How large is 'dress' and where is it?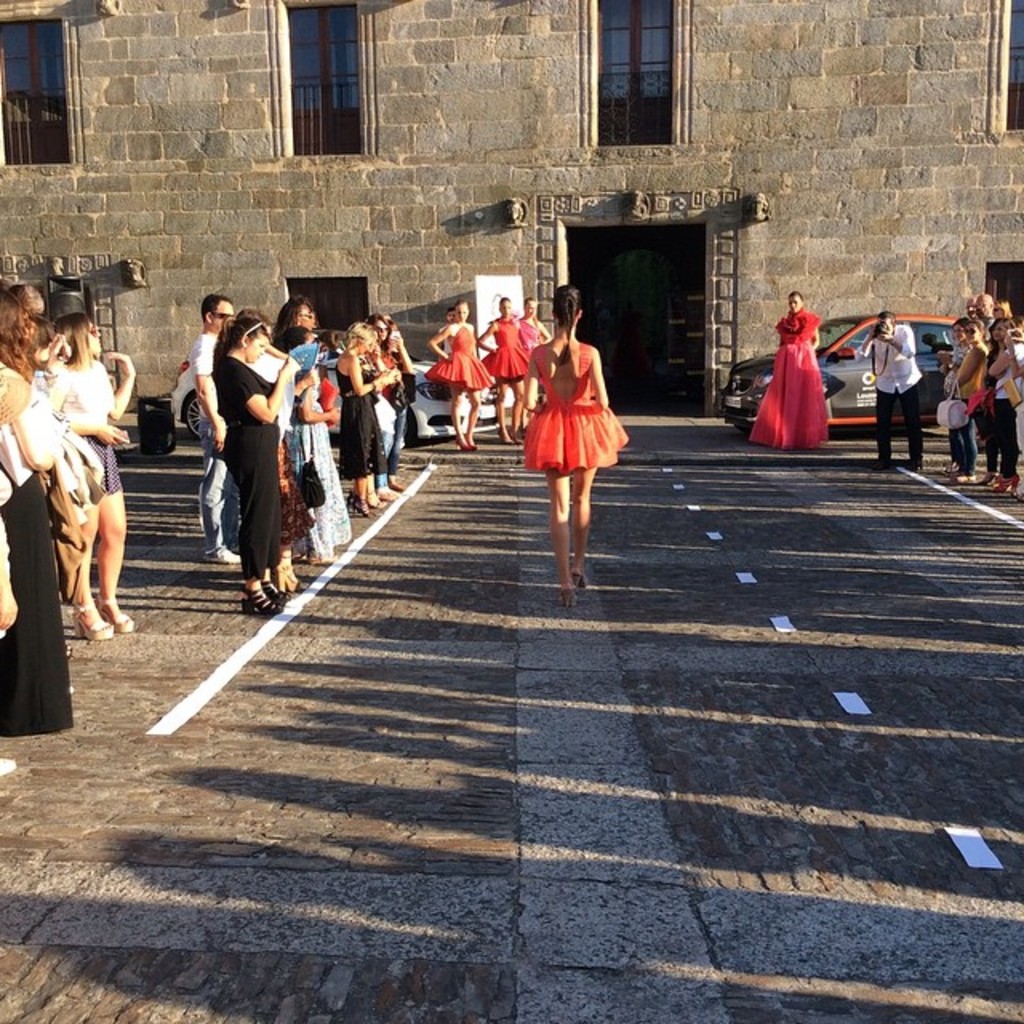
Bounding box: <box>213,357,285,576</box>.
